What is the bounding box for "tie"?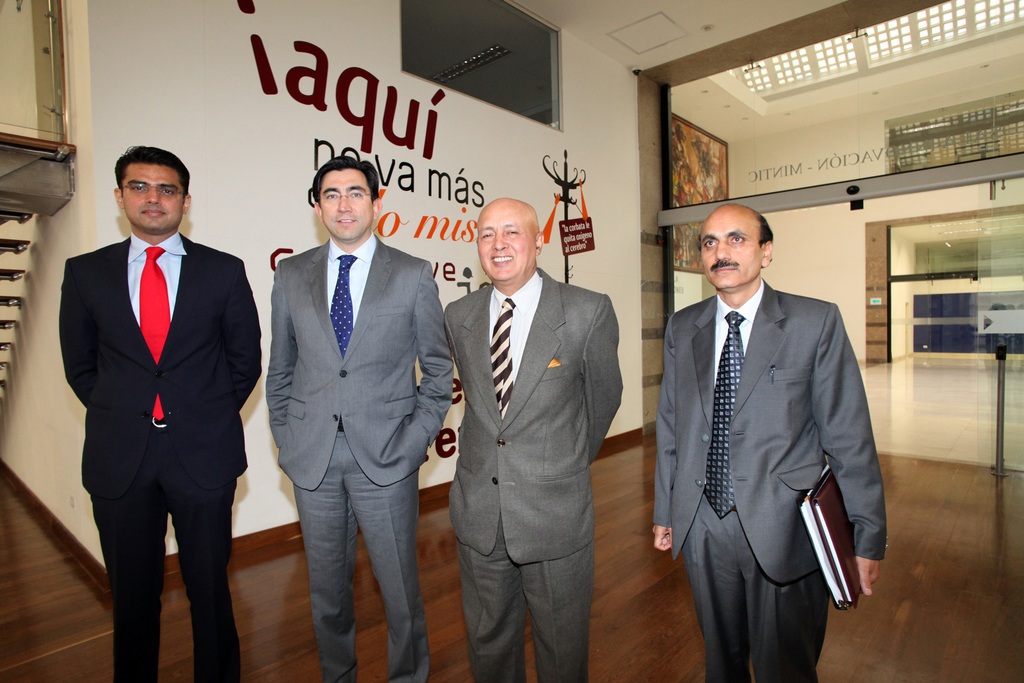
rect(135, 247, 173, 424).
